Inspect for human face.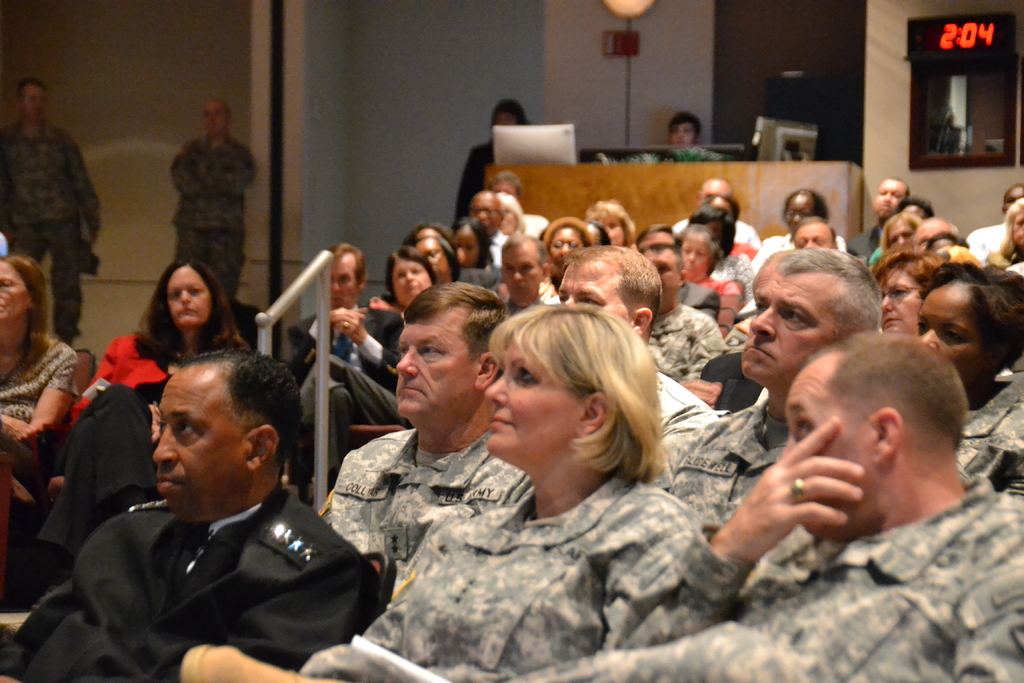
Inspection: crop(785, 194, 815, 228).
